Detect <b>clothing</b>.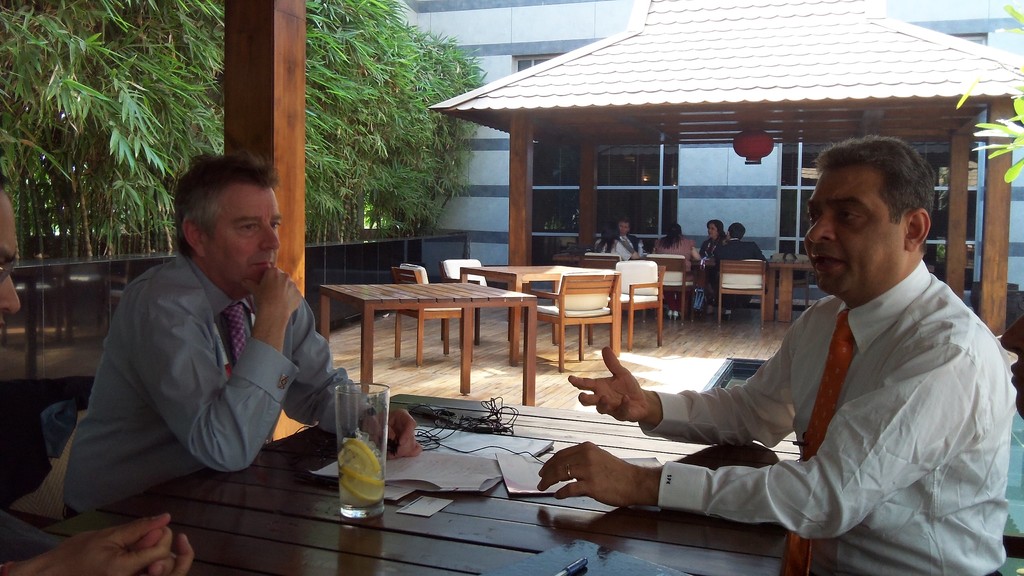
Detected at [left=65, top=256, right=378, bottom=511].
